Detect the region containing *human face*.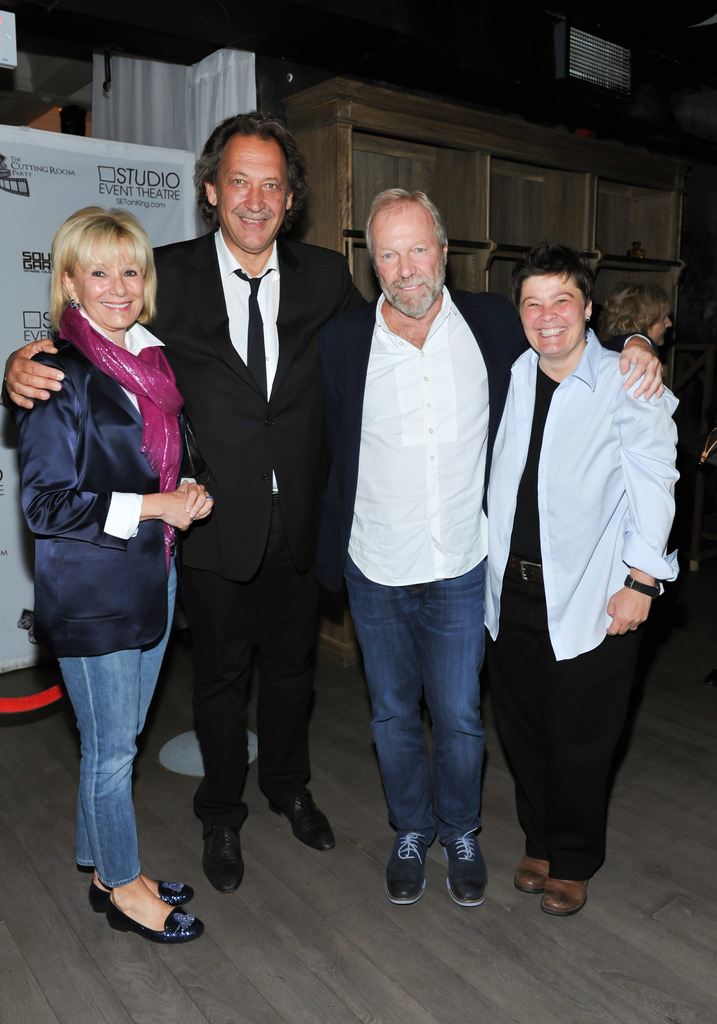
crop(649, 316, 671, 344).
